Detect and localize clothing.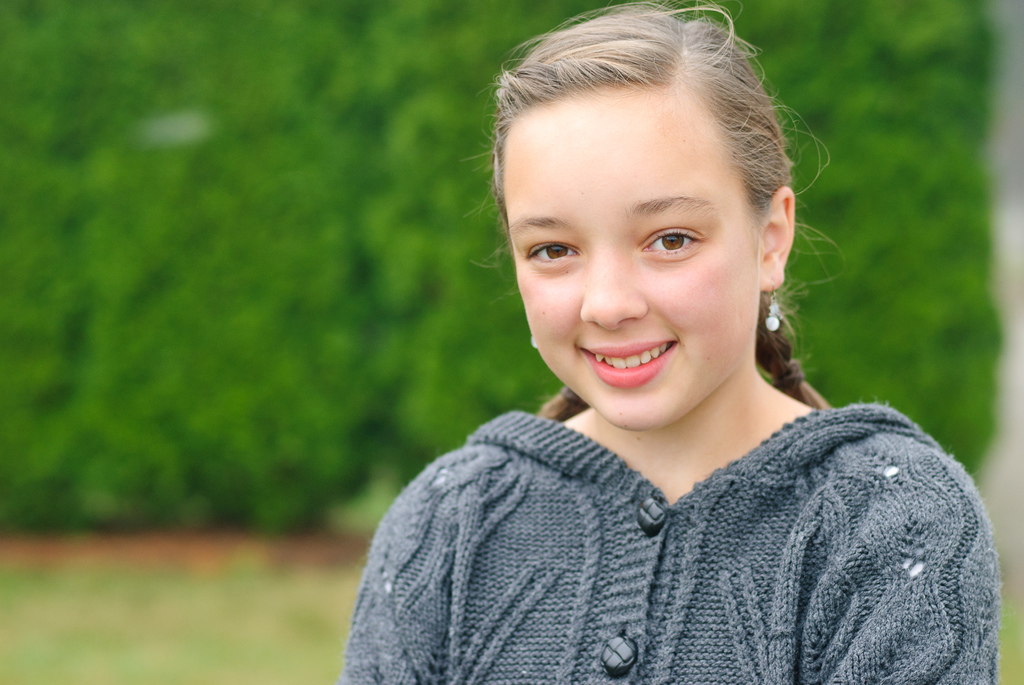
Localized at [367, 362, 1004, 684].
